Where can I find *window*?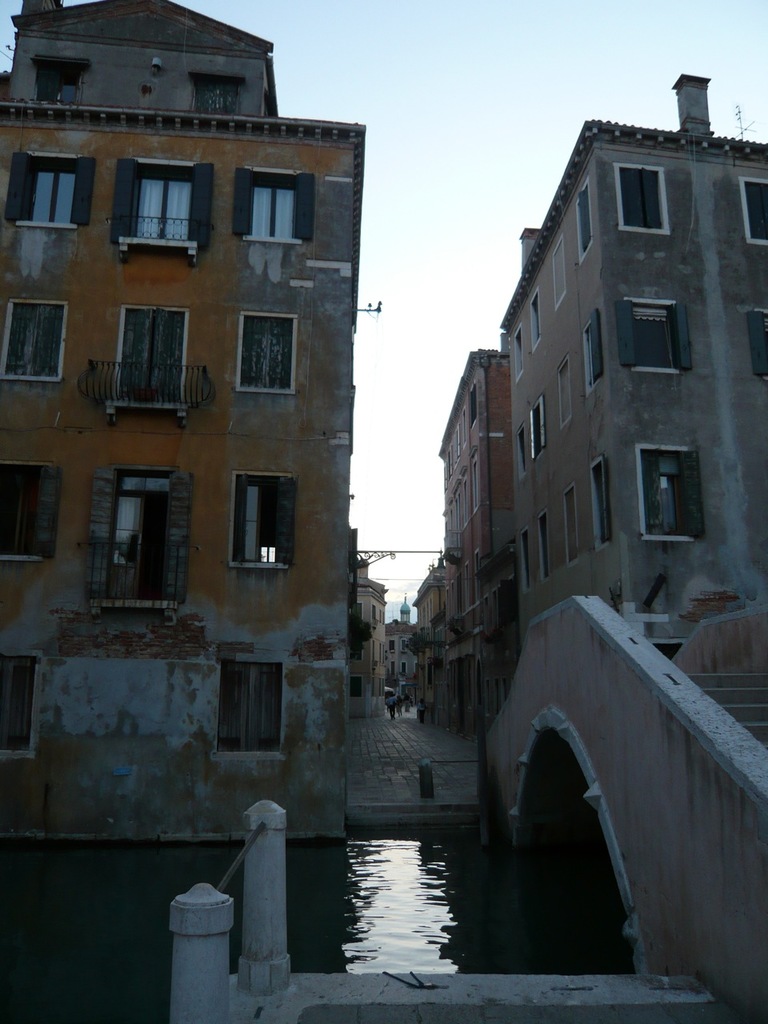
You can find it at 30 54 84 105.
